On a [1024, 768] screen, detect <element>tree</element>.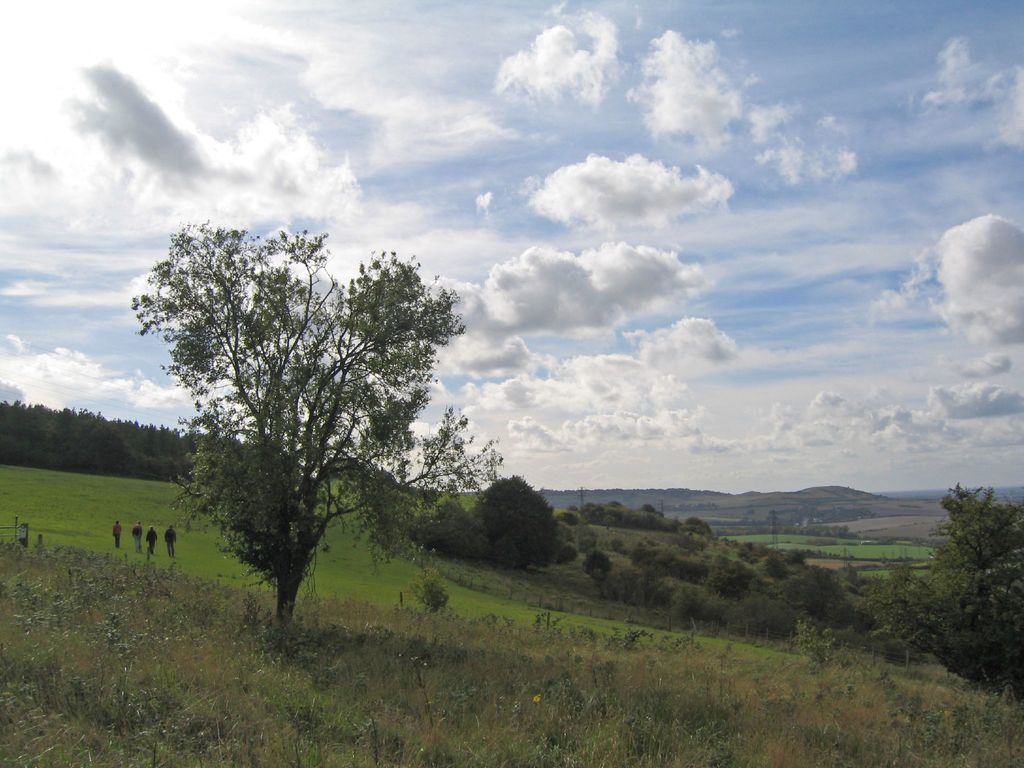
Rect(580, 547, 614, 594).
